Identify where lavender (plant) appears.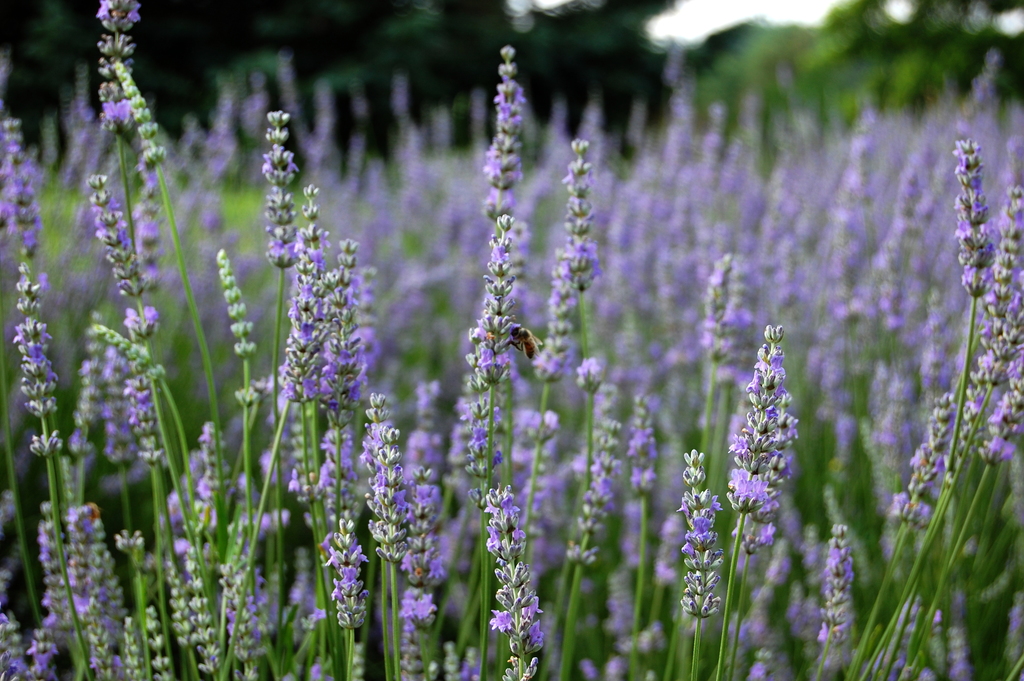
Appears at <box>953,112,1007,312</box>.
